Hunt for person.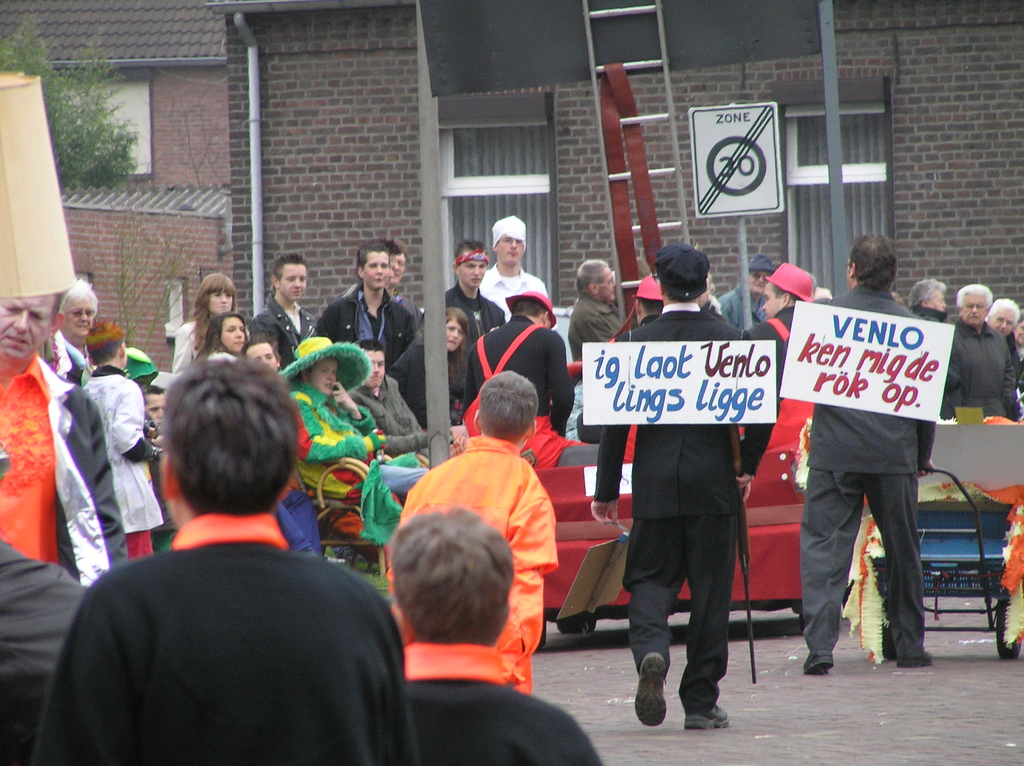
Hunted down at Rect(904, 271, 945, 335).
